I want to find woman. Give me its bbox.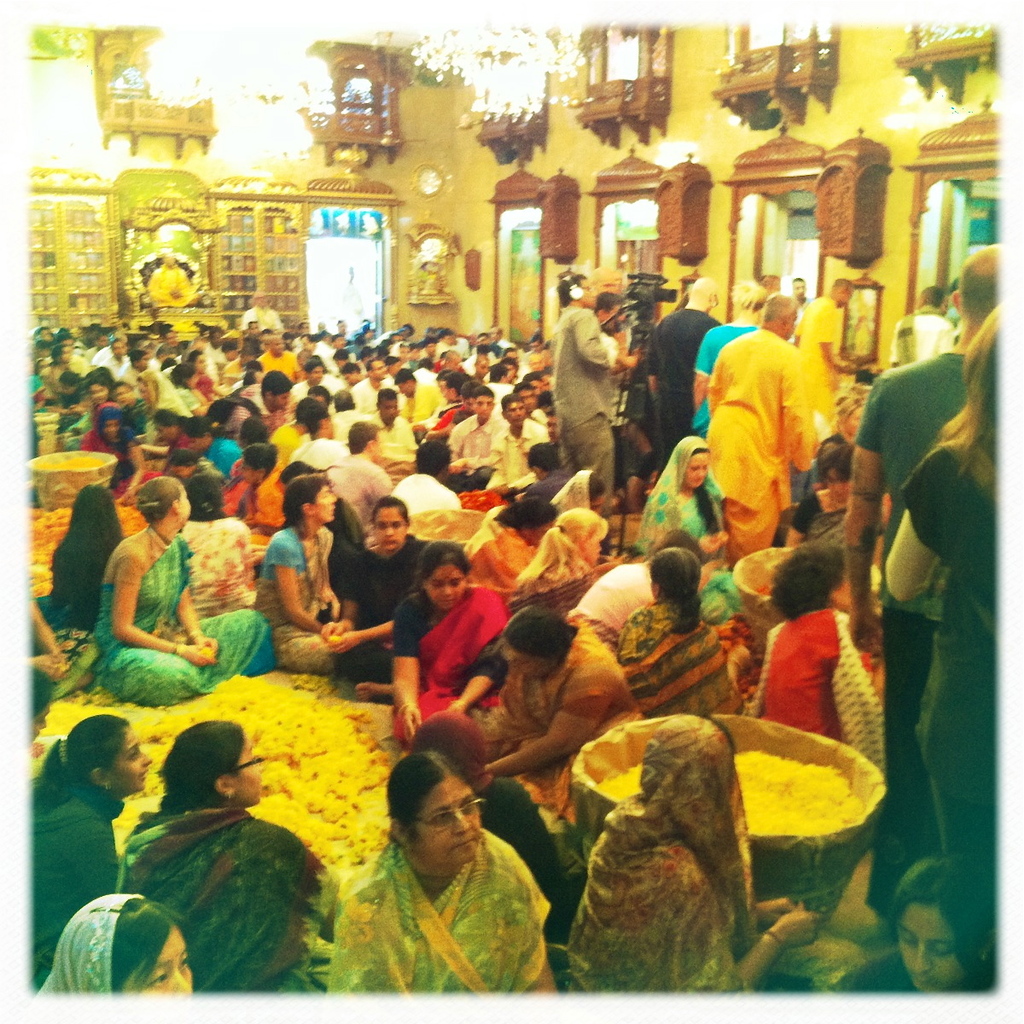
x1=115 y1=724 x2=340 y2=995.
